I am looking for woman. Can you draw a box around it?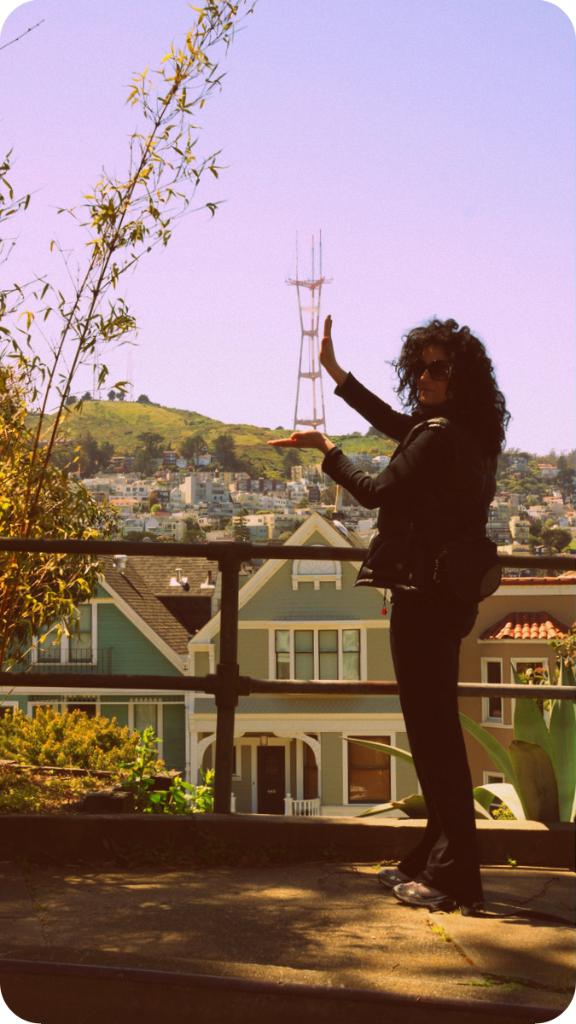
Sure, the bounding box is x1=263, y1=309, x2=512, y2=908.
